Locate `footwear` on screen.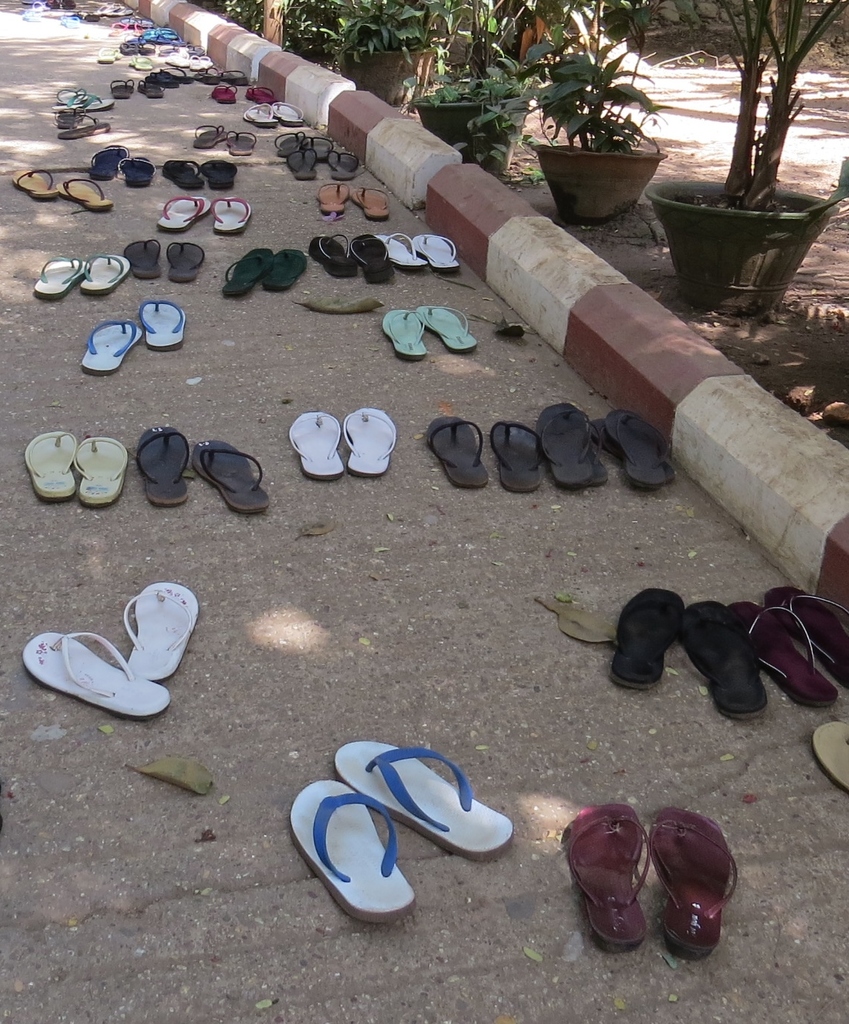
On screen at x1=76 y1=254 x2=128 y2=293.
